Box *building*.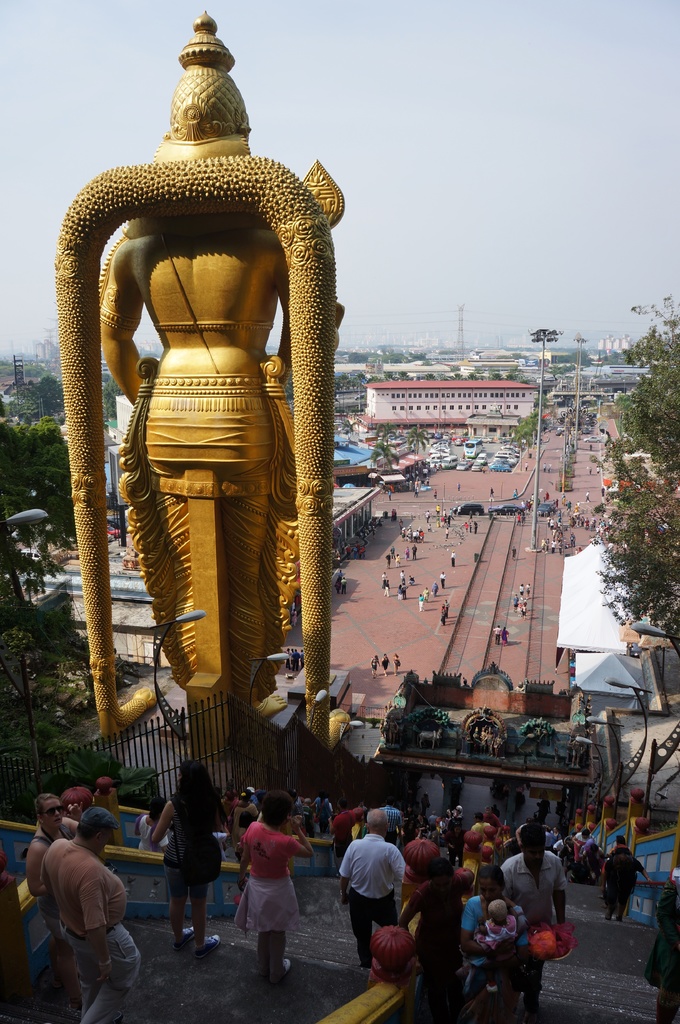
24 483 383 664.
